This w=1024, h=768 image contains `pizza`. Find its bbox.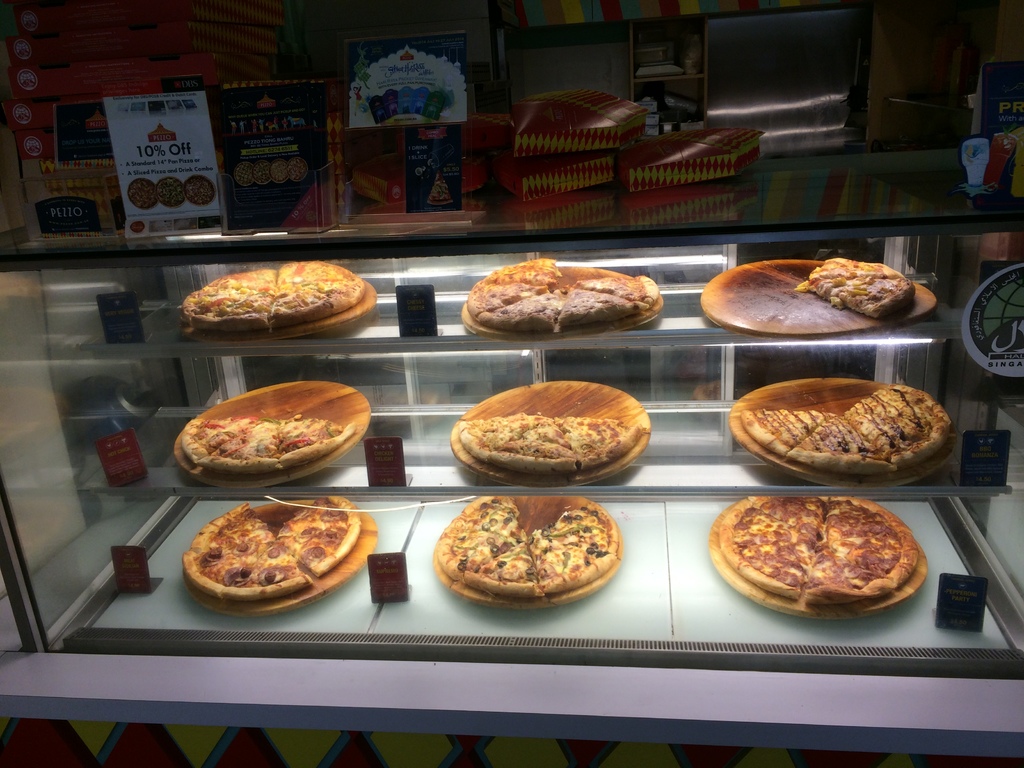
<region>472, 285, 557, 333</region>.
